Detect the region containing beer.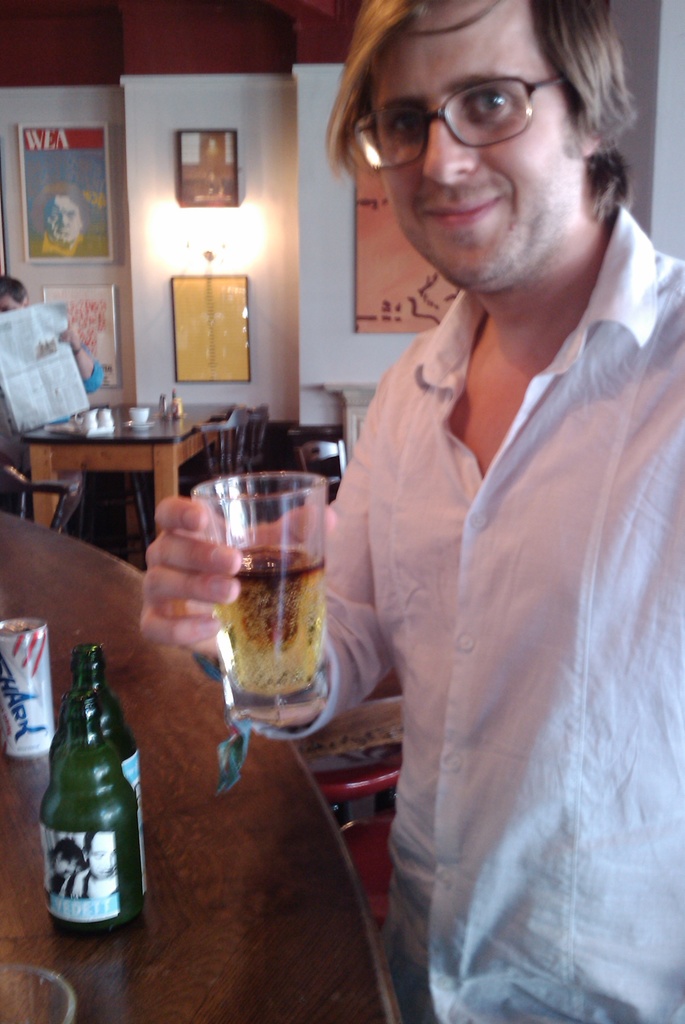
pyautogui.locateOnScreen(181, 472, 341, 755).
